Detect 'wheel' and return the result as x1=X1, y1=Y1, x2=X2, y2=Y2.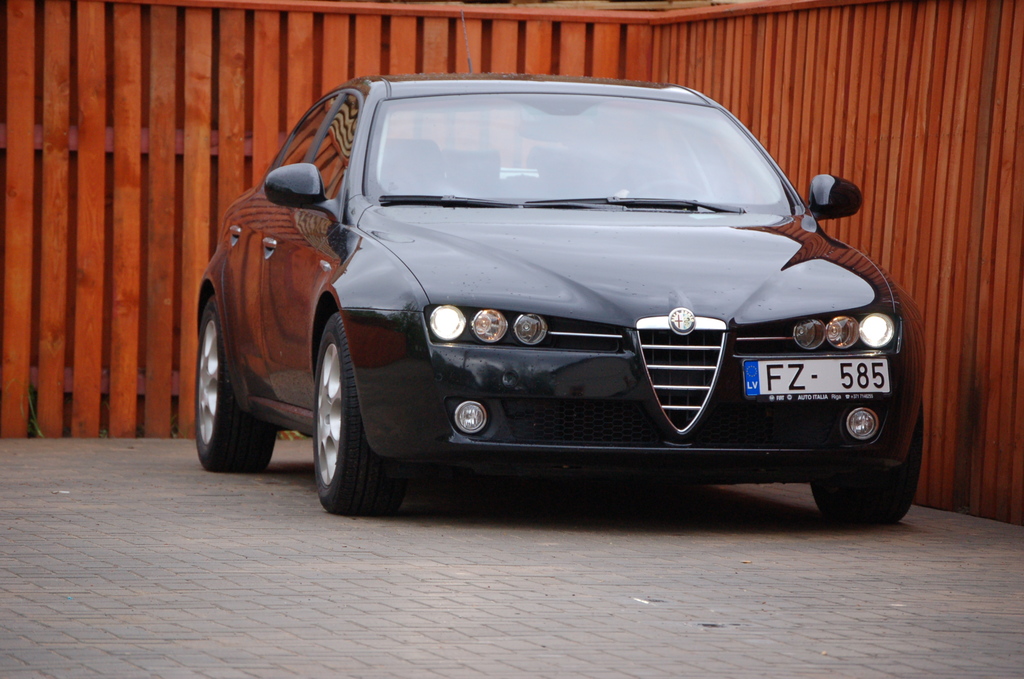
x1=808, y1=395, x2=924, y2=528.
